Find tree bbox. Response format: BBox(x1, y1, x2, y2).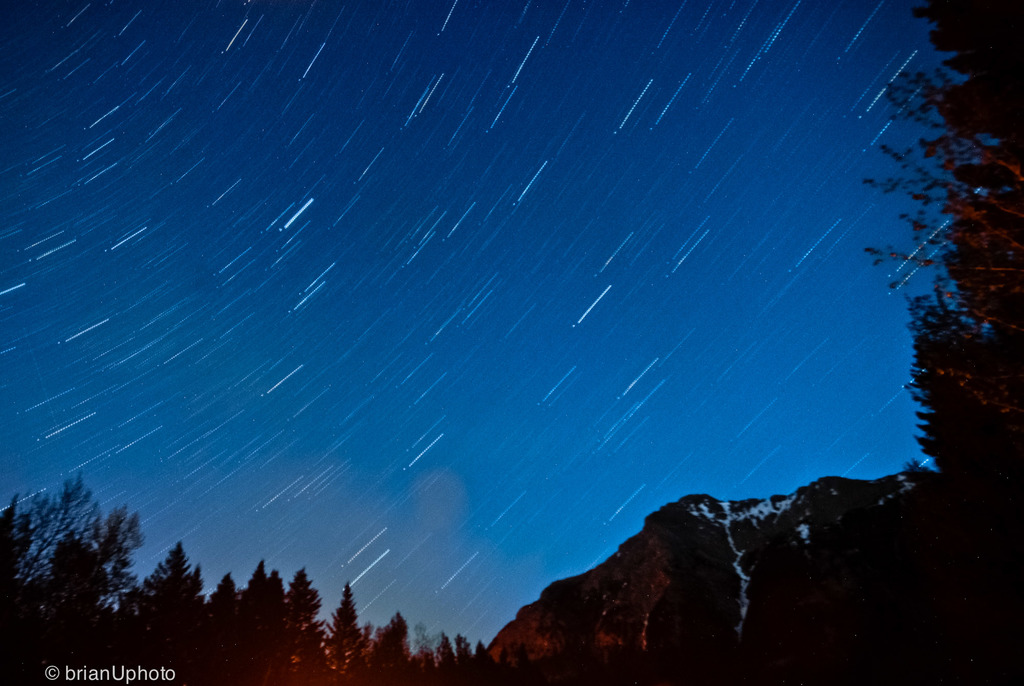
BBox(10, 468, 111, 611).
